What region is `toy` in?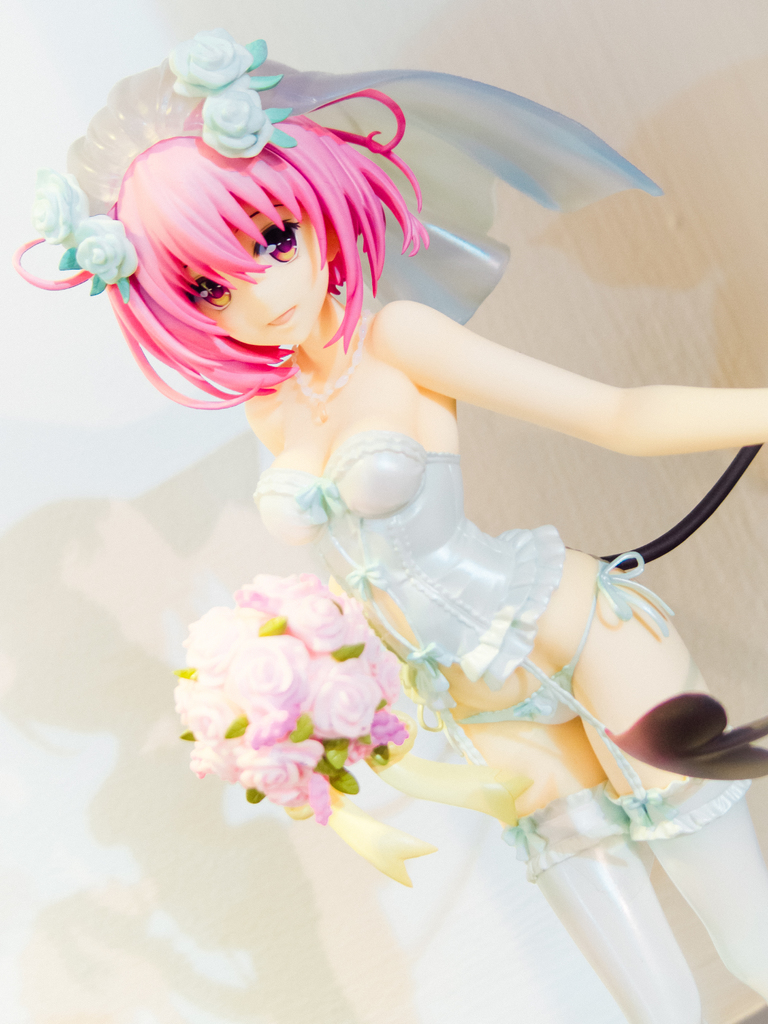
locate(15, 38, 767, 1023).
